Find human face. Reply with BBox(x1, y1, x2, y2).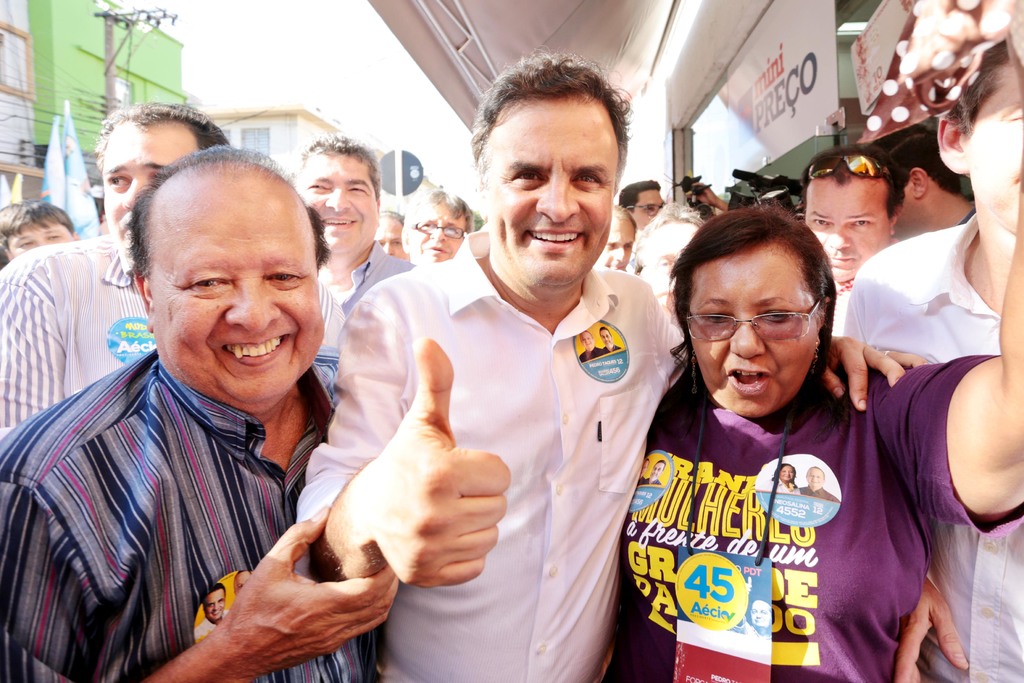
BBox(596, 325, 614, 352).
